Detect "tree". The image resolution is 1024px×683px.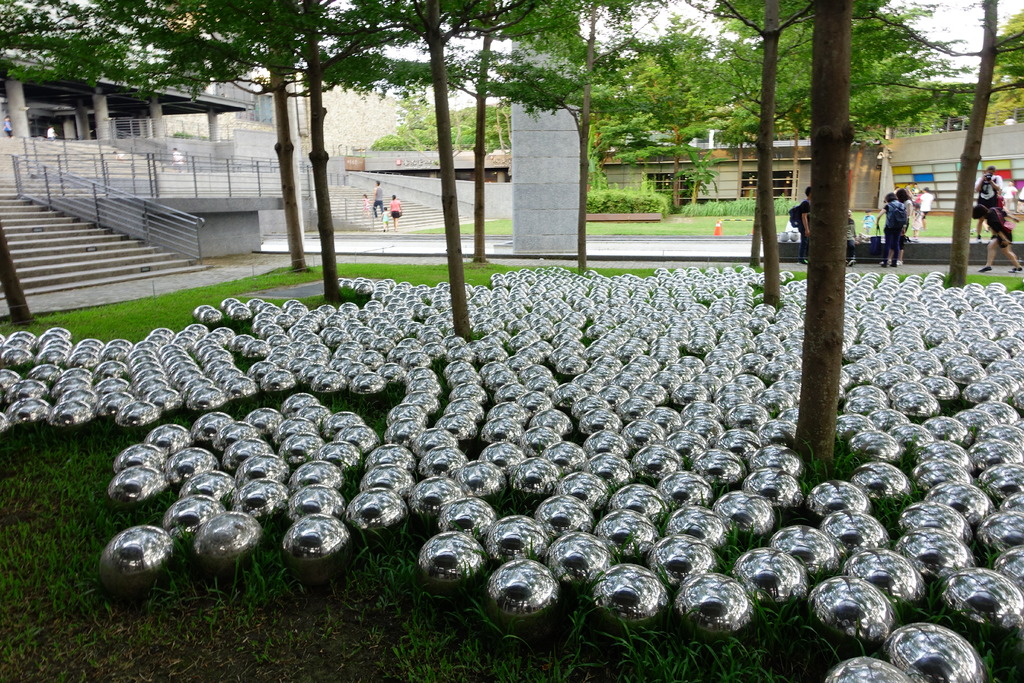
{"left": 327, "top": 0, "right": 559, "bottom": 342}.
